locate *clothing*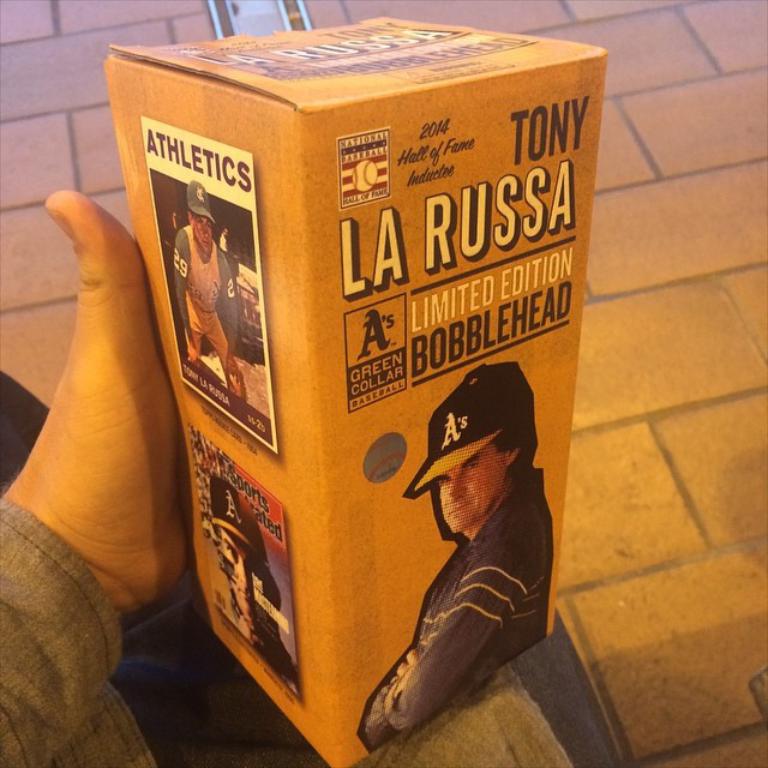
bbox(163, 227, 254, 398)
